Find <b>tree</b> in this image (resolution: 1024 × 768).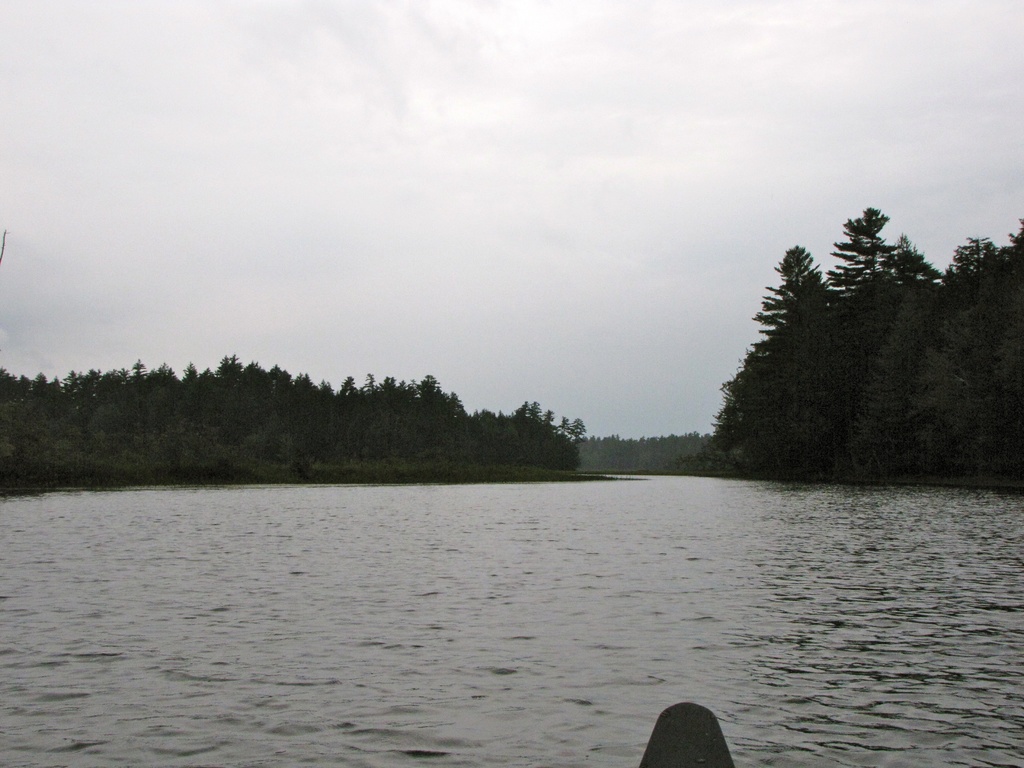
box=[708, 209, 1020, 488].
